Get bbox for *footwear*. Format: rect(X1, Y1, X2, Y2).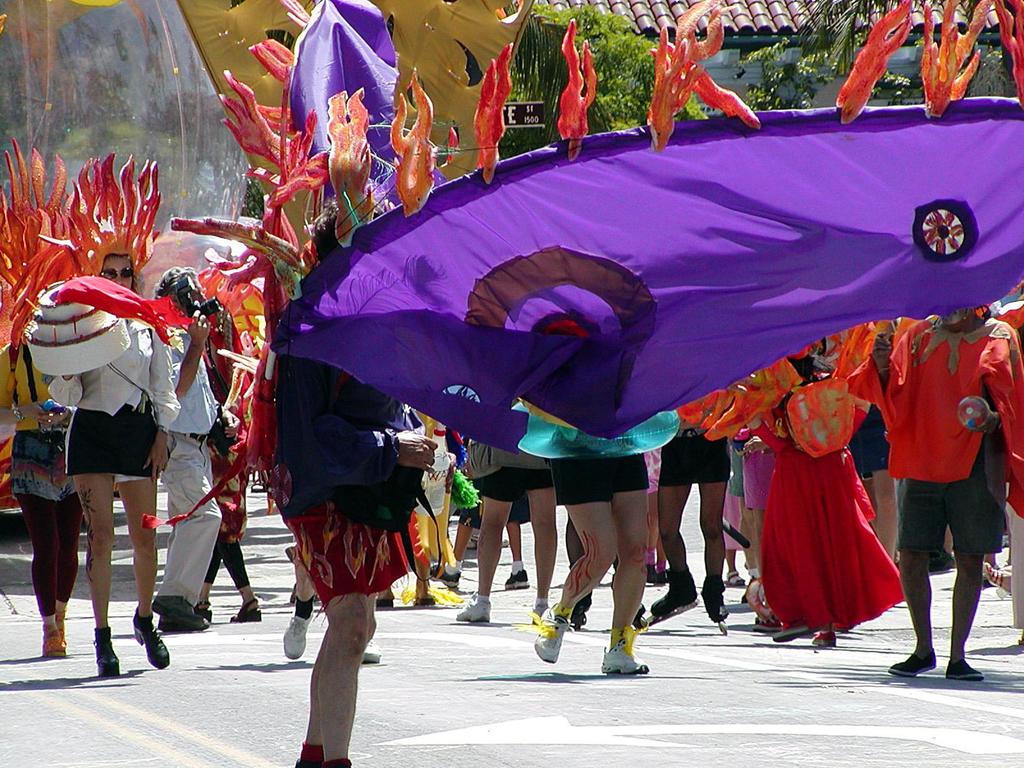
rect(179, 602, 213, 626).
